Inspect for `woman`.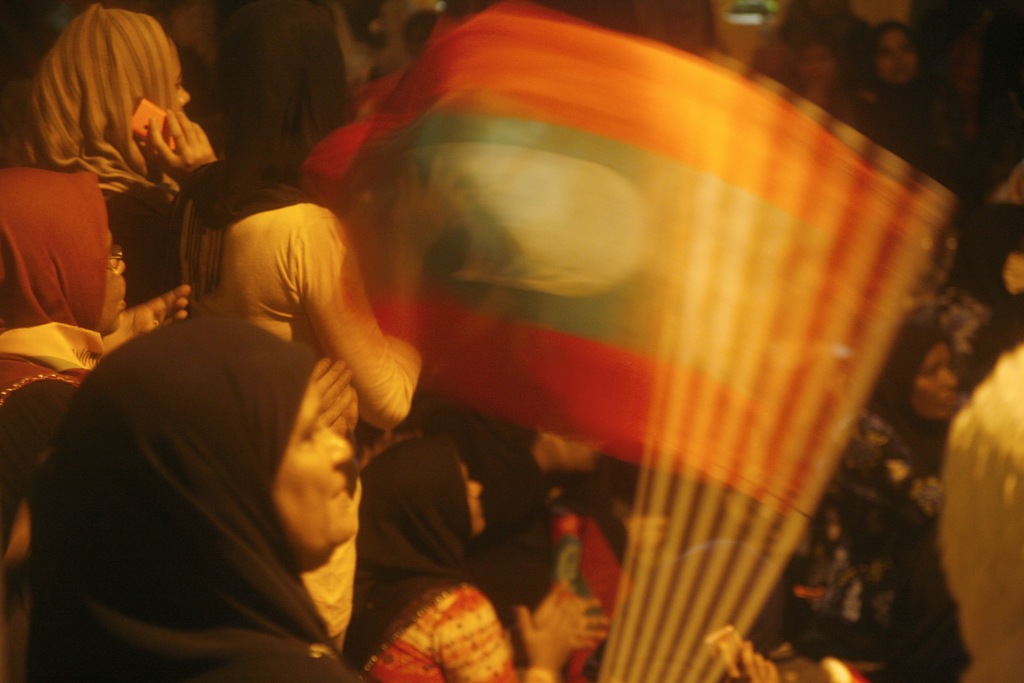
Inspection: pyautogui.locateOnScreen(865, 15, 976, 183).
